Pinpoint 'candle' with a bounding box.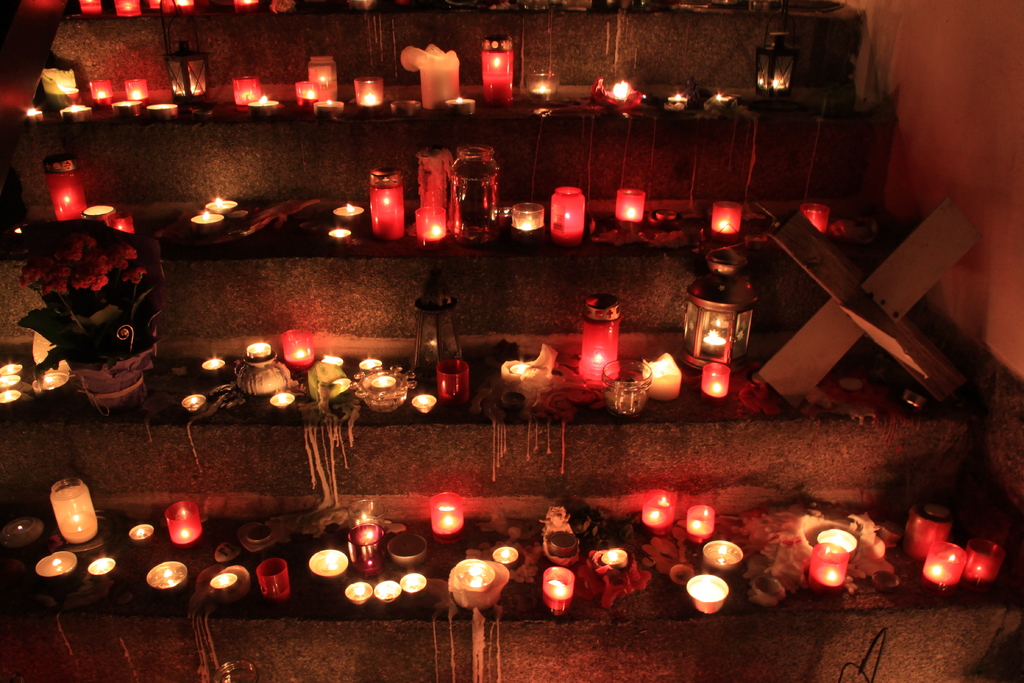
<bbox>511, 201, 545, 242</bbox>.
